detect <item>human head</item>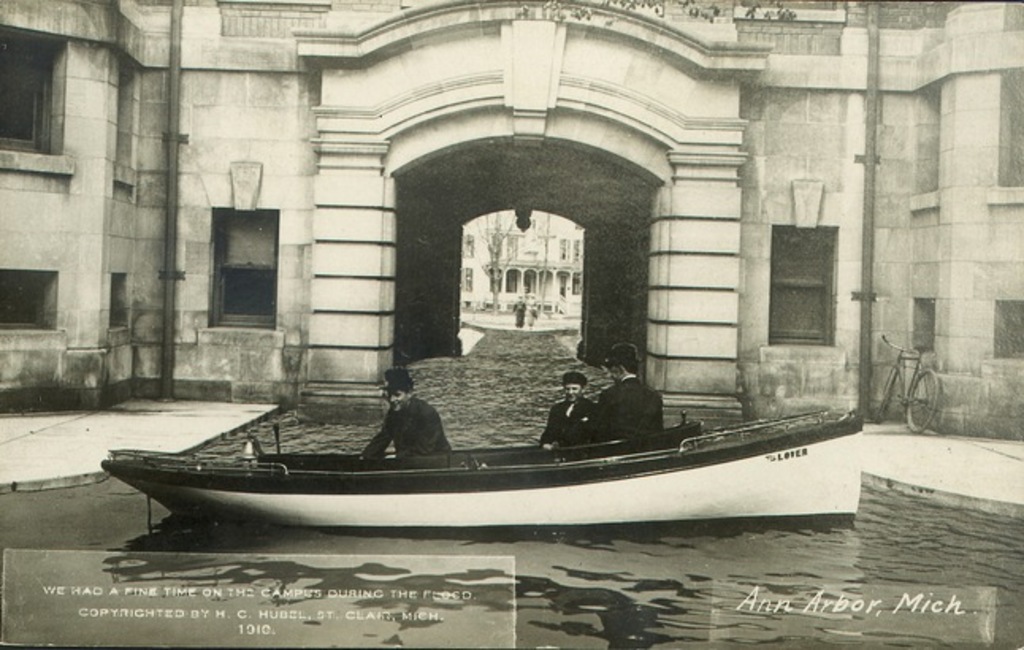
(387, 369, 414, 414)
